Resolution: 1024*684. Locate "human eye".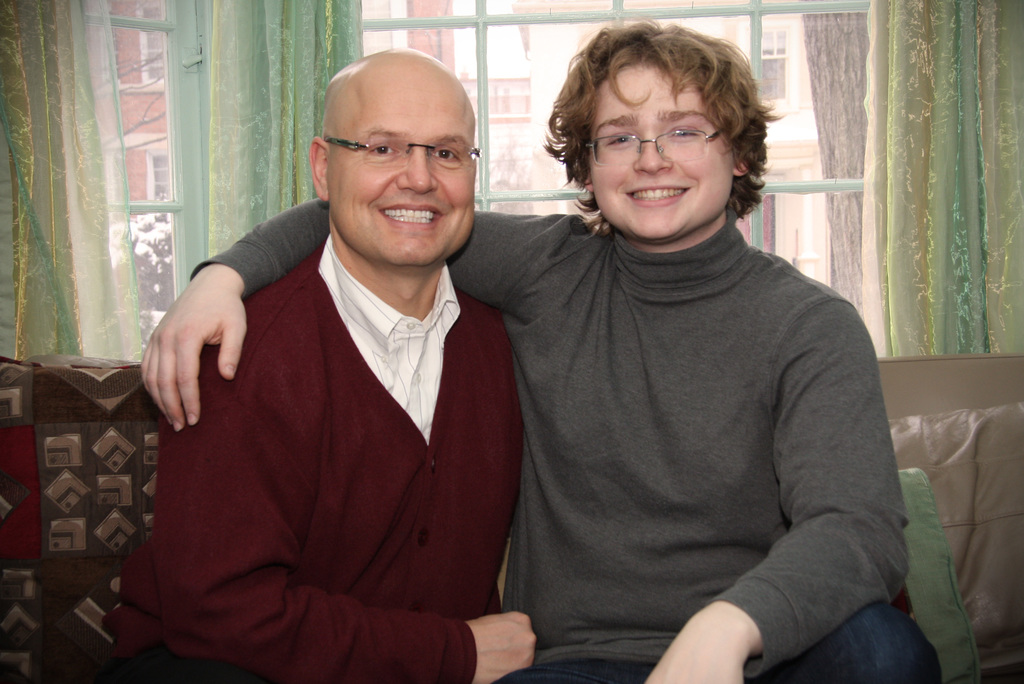
x1=434 y1=146 x2=467 y2=167.
